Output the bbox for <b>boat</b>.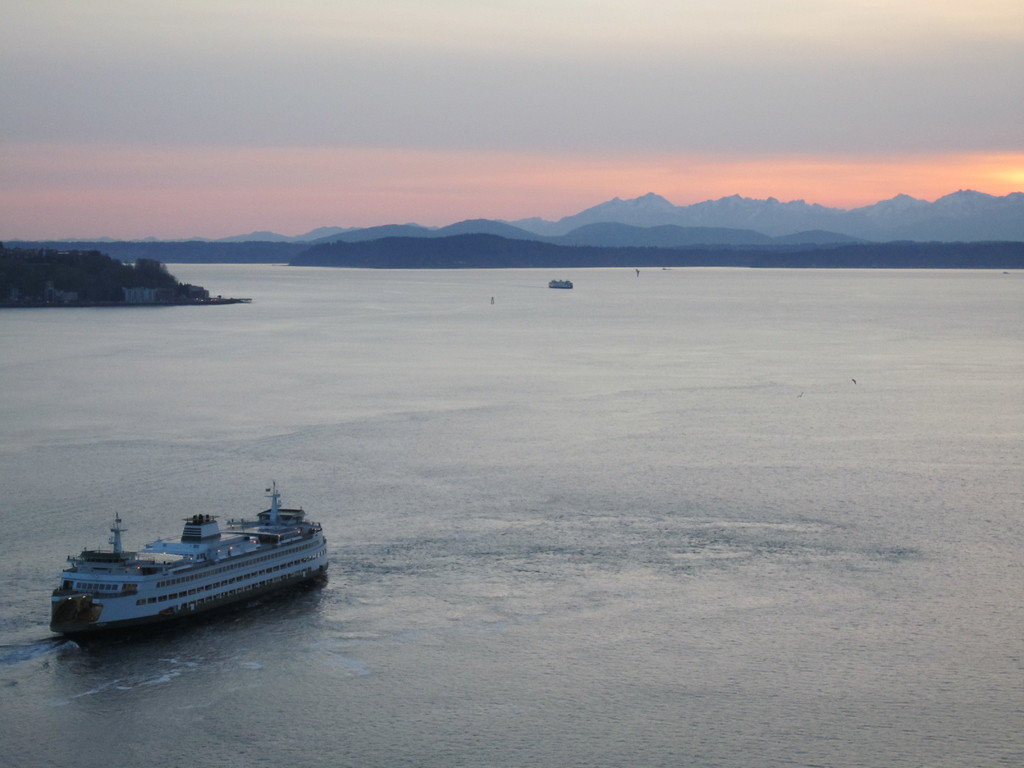
region(548, 277, 577, 289).
